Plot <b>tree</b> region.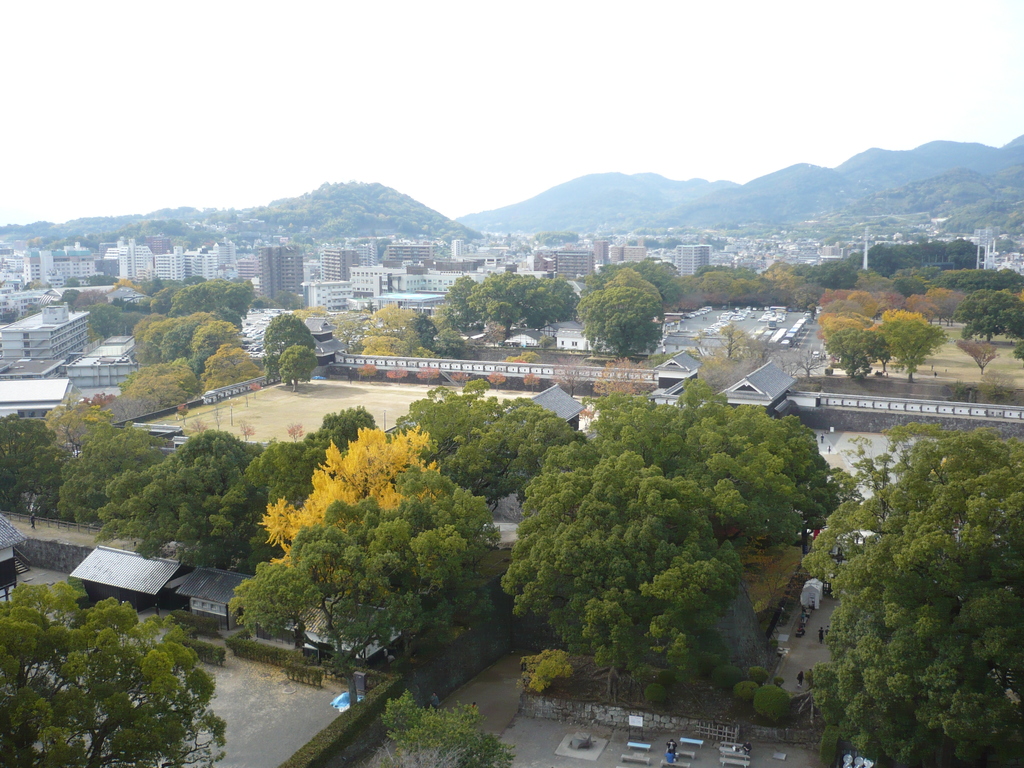
Plotted at <box>676,266,830,316</box>.
